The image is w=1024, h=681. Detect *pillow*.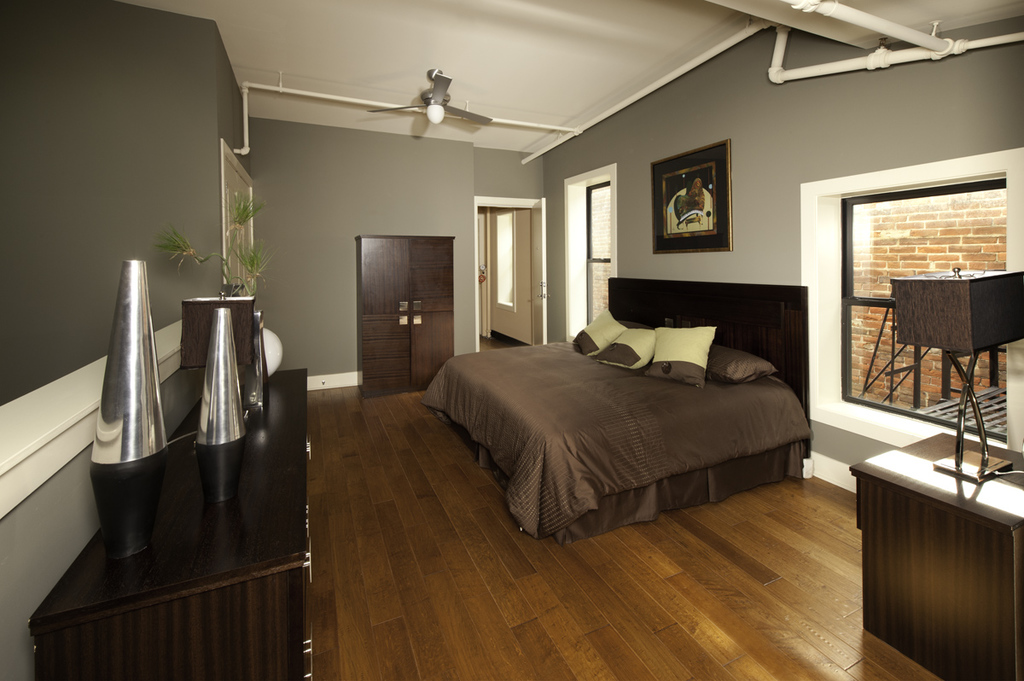
Detection: l=596, t=321, r=662, b=382.
